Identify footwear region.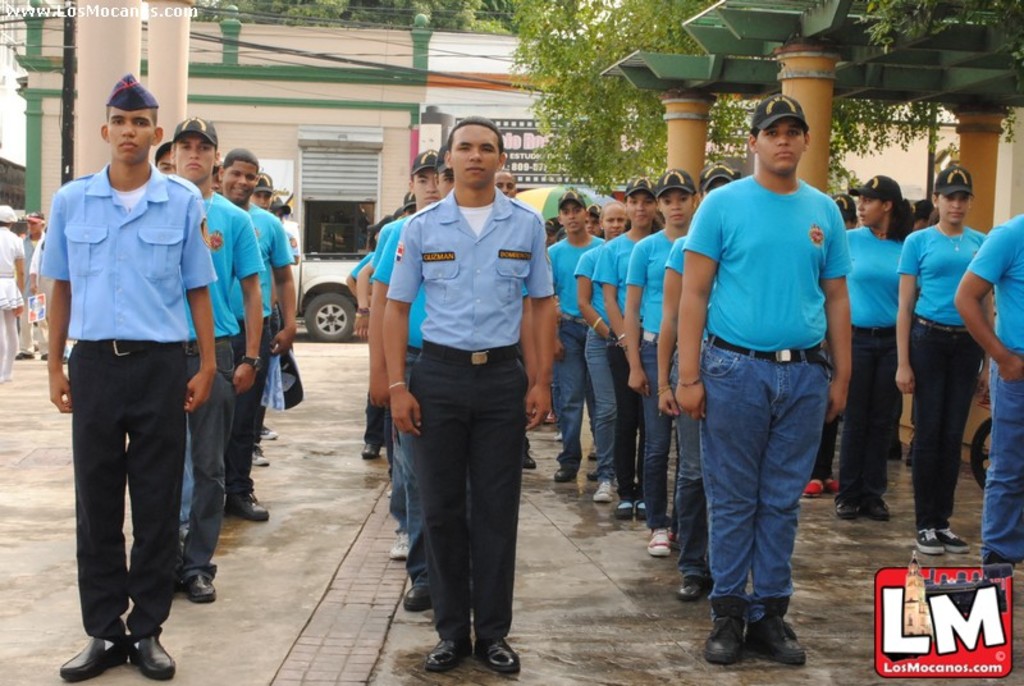
Region: detection(803, 475, 822, 498).
